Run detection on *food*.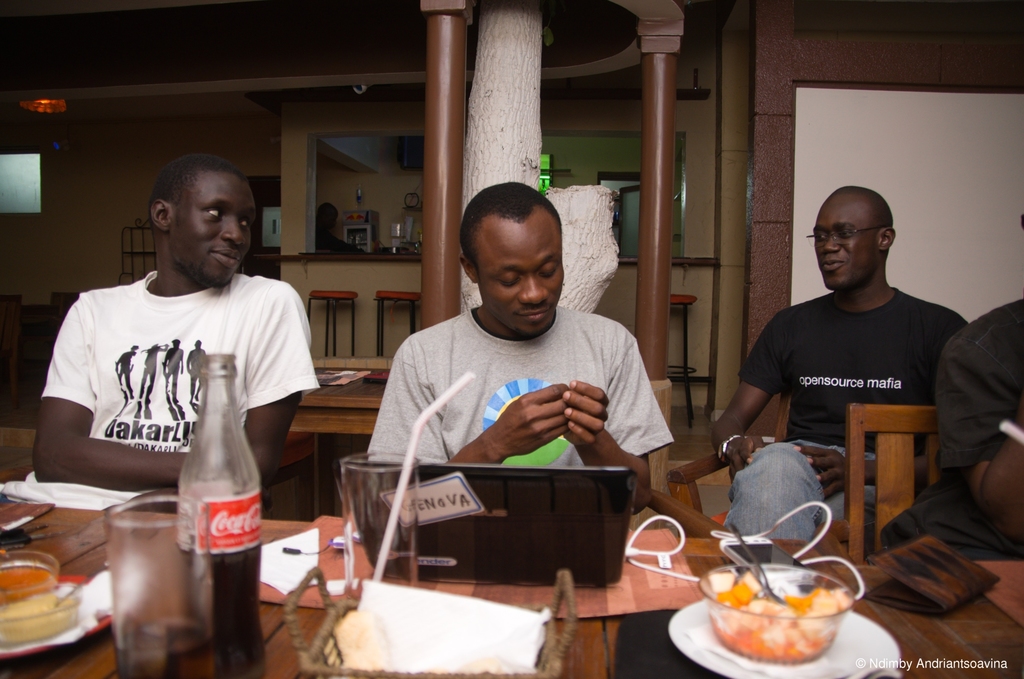
Result: (0, 566, 60, 607).
